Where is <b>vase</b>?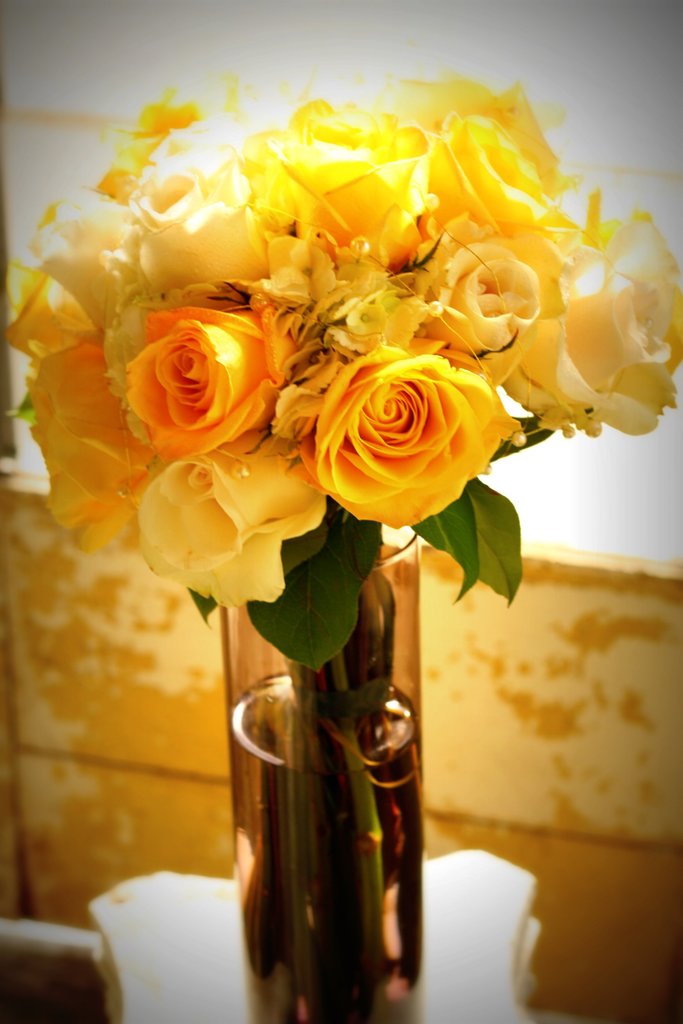
<bbox>220, 519, 429, 1020</bbox>.
